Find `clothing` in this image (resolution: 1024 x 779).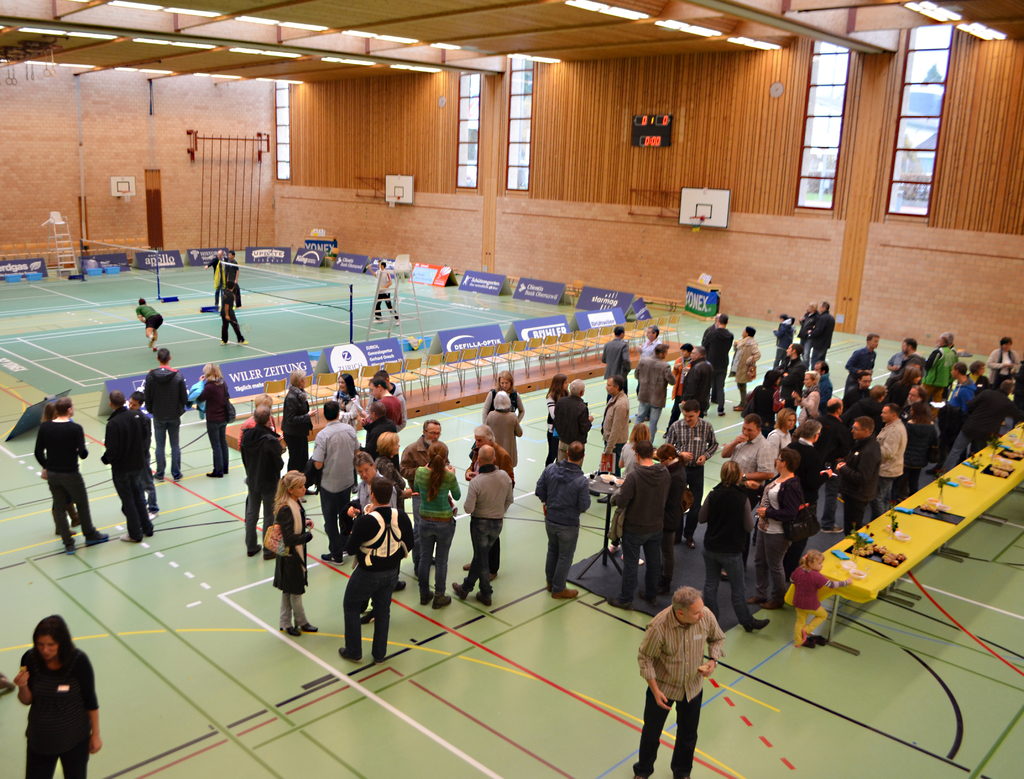
[903, 346, 927, 373].
